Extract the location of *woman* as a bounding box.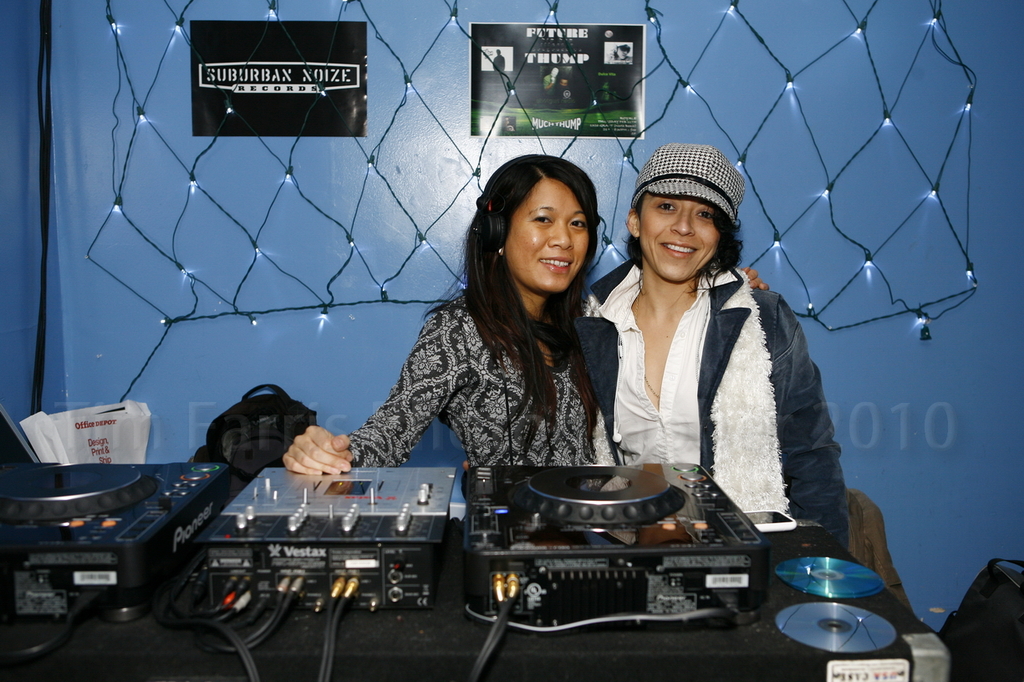
rect(578, 144, 846, 549).
